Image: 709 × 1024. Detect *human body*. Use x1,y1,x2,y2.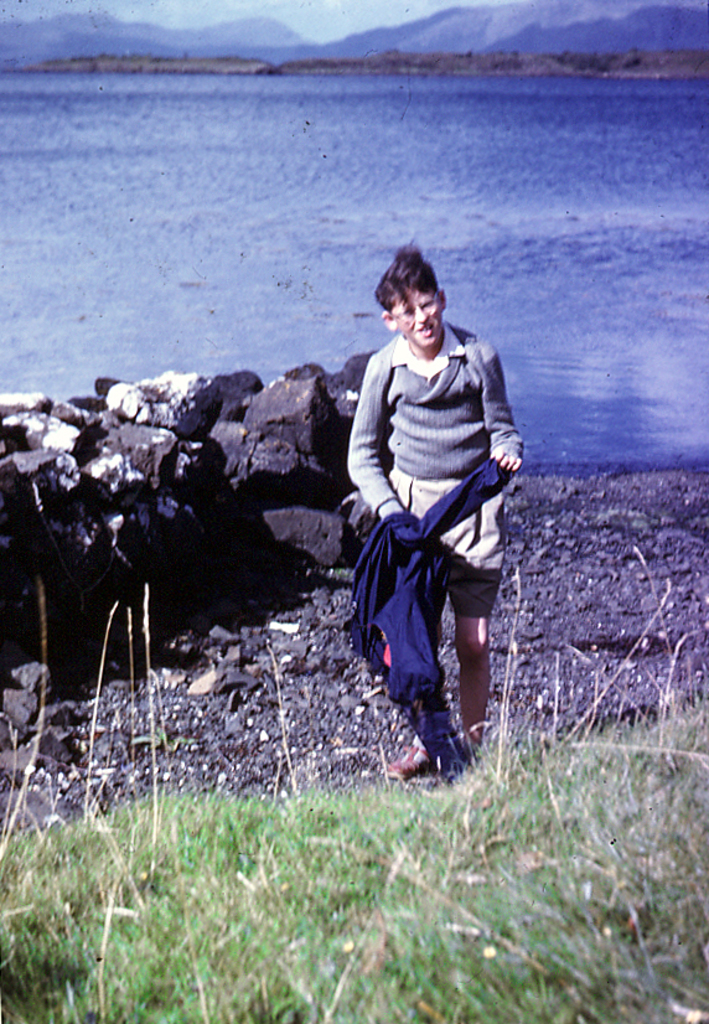
356,317,523,750.
